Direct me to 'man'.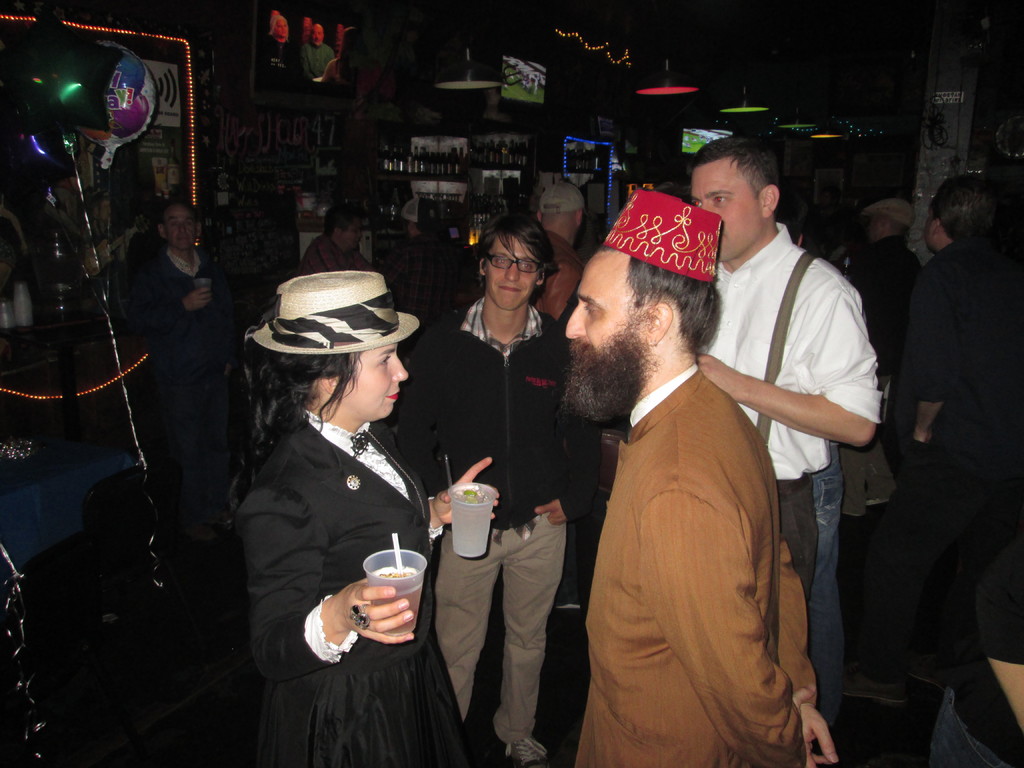
Direction: {"x1": 304, "y1": 208, "x2": 380, "y2": 274}.
